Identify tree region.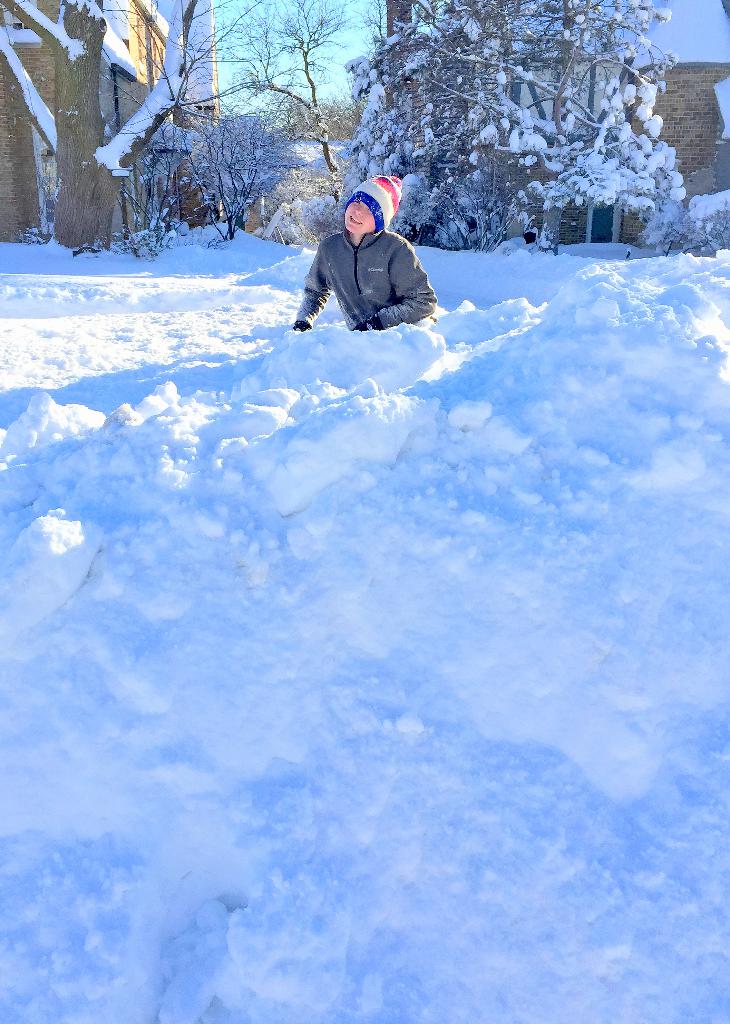
Region: (0, 0, 291, 253).
